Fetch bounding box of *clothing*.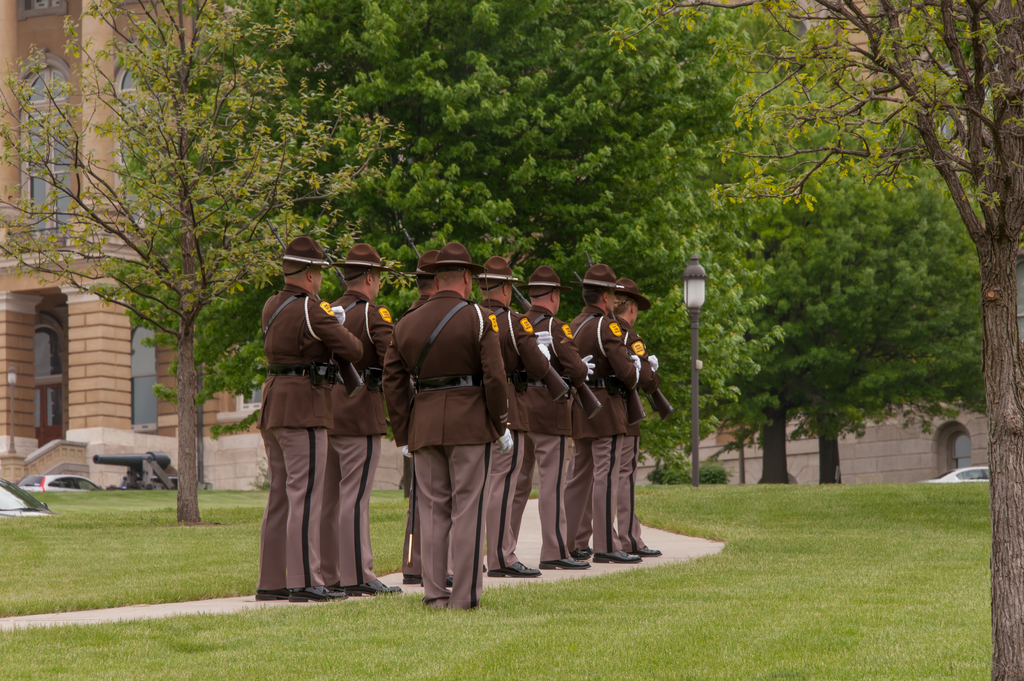
Bbox: [x1=399, y1=292, x2=456, y2=573].
